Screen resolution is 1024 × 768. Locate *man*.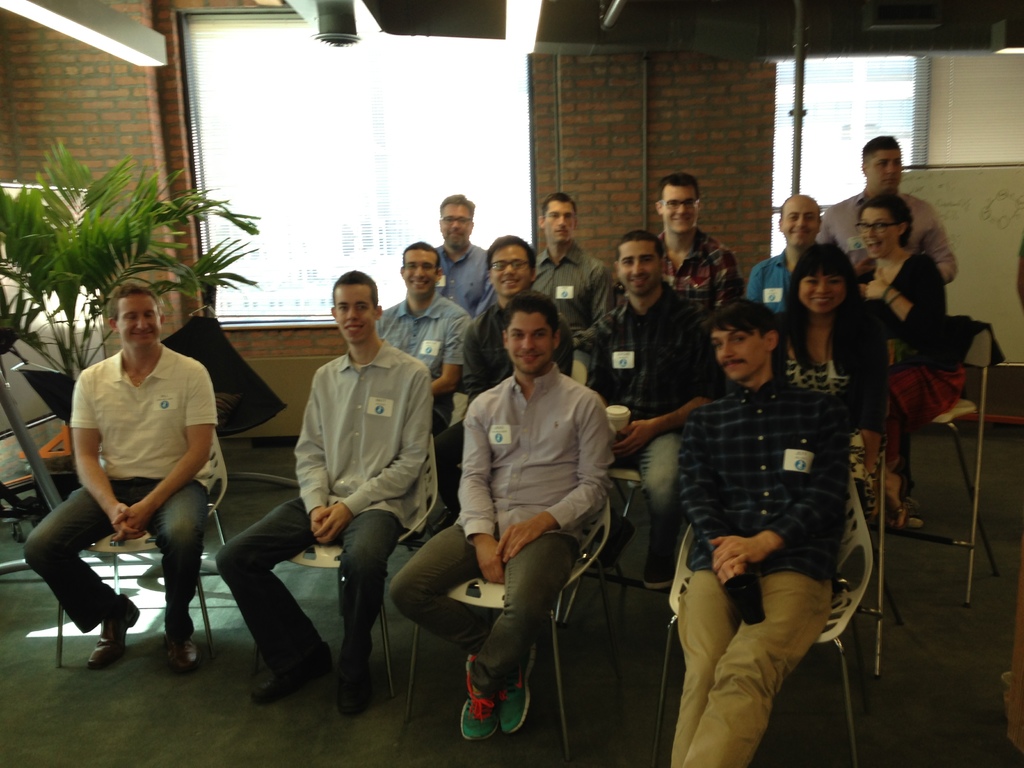
select_region(654, 165, 737, 308).
